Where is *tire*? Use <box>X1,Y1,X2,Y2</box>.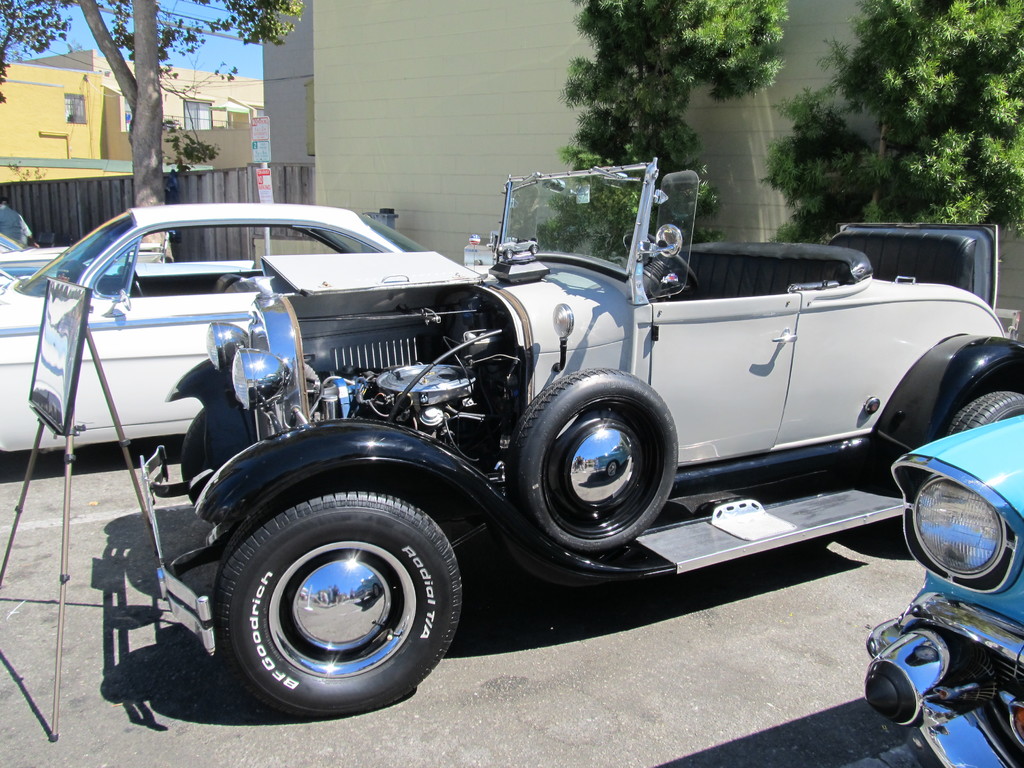
<box>214,487,463,712</box>.
